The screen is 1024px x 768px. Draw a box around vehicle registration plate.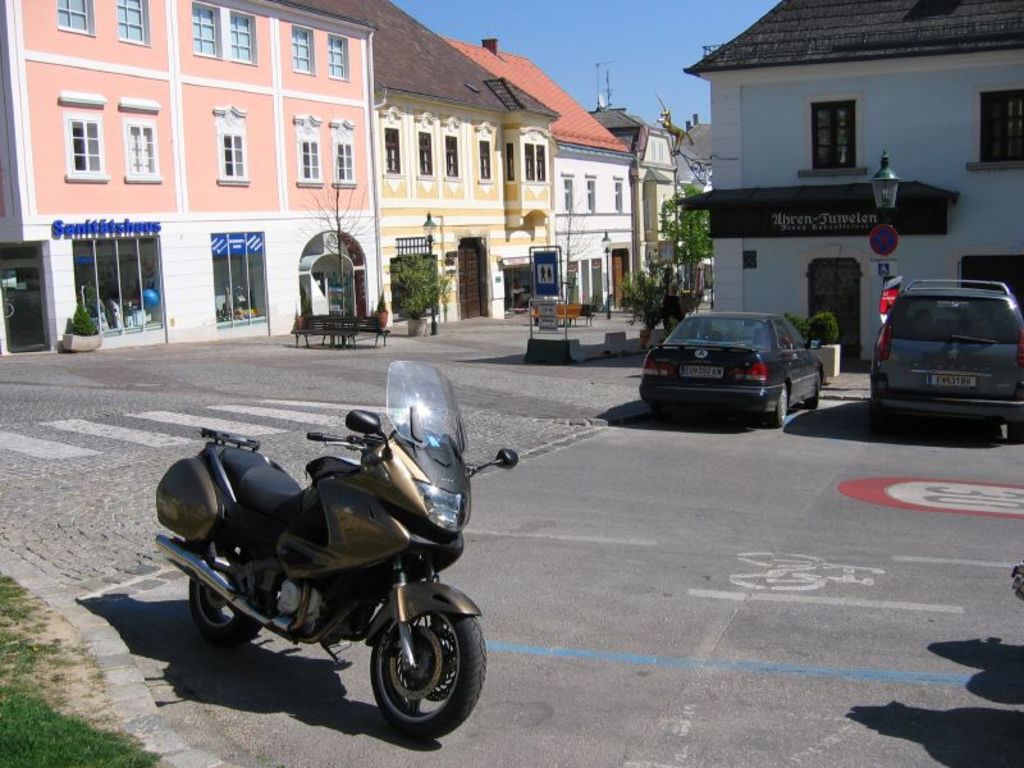
<bbox>680, 364, 724, 380</bbox>.
